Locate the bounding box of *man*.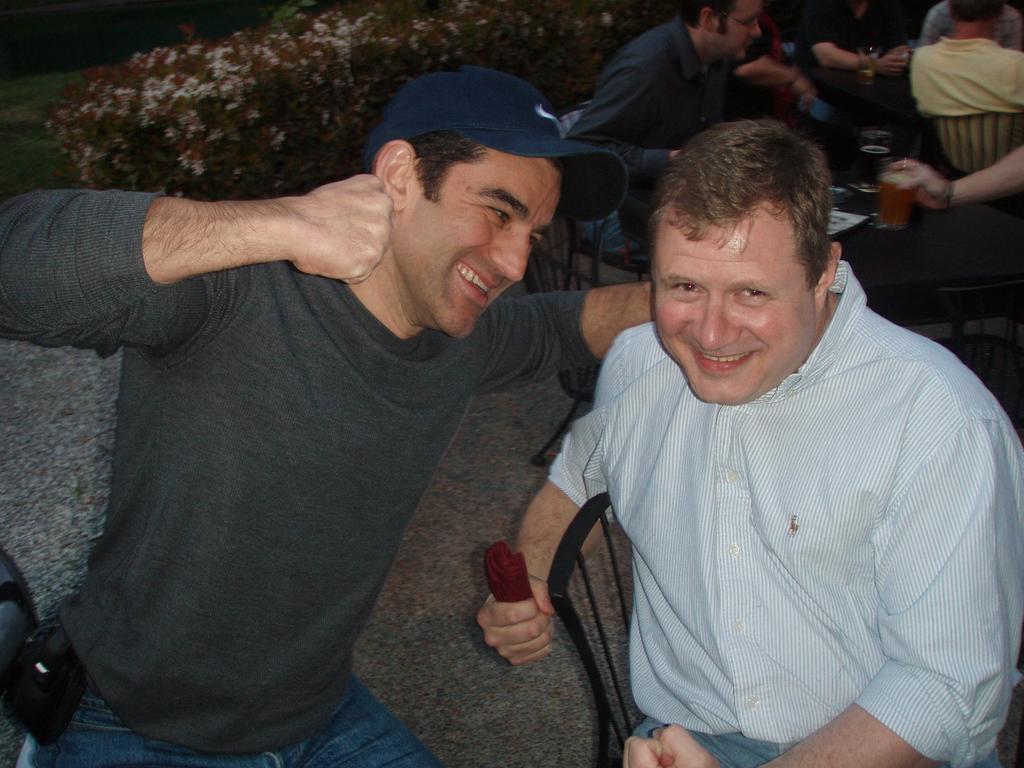
Bounding box: [x1=789, y1=0, x2=902, y2=128].
